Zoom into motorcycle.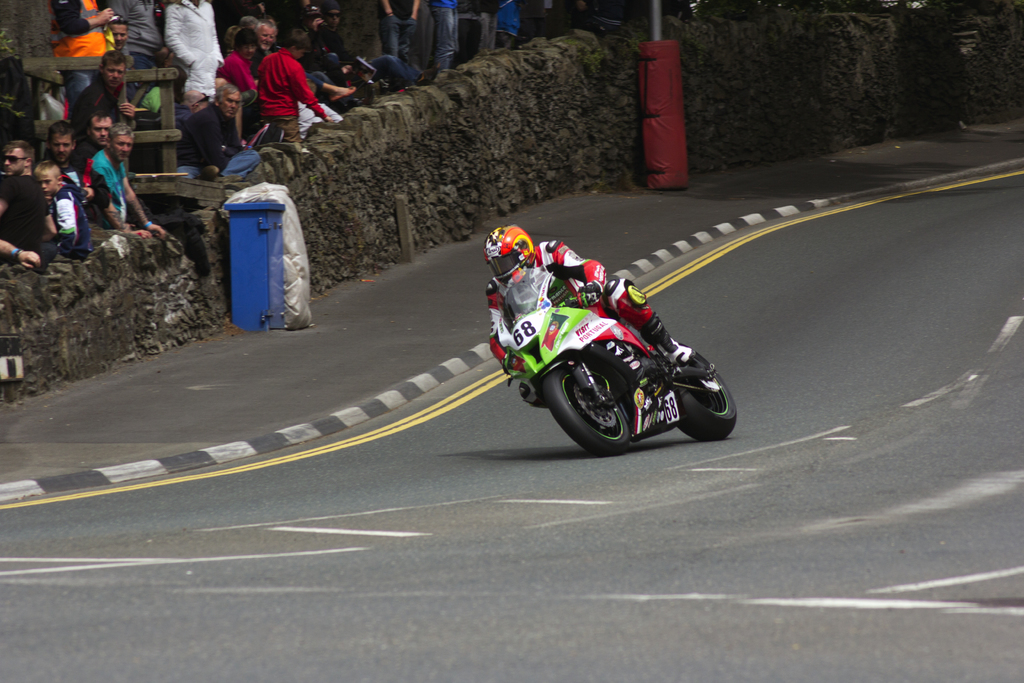
Zoom target: BBox(492, 251, 738, 453).
